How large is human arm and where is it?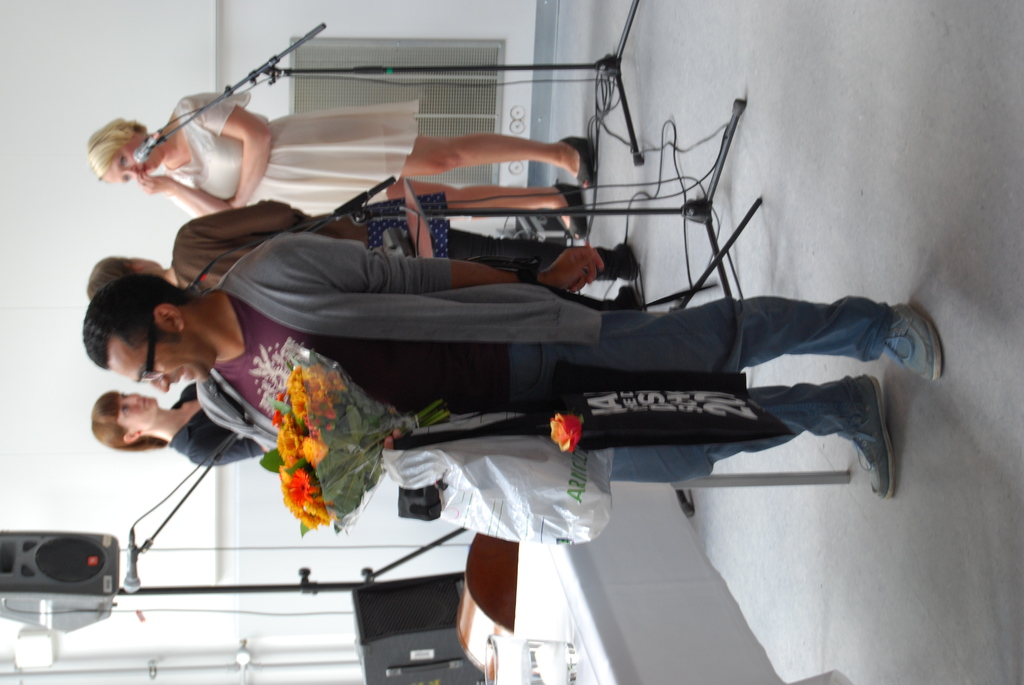
Bounding box: {"left": 138, "top": 168, "right": 227, "bottom": 215}.
